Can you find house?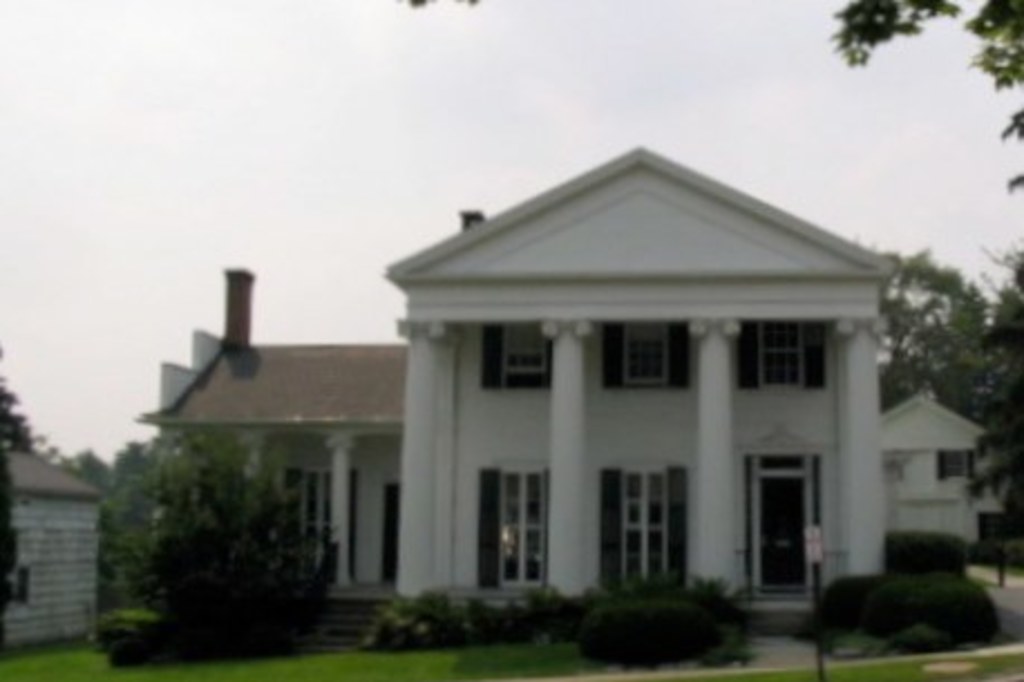
Yes, bounding box: [left=148, top=145, right=901, bottom=624].
